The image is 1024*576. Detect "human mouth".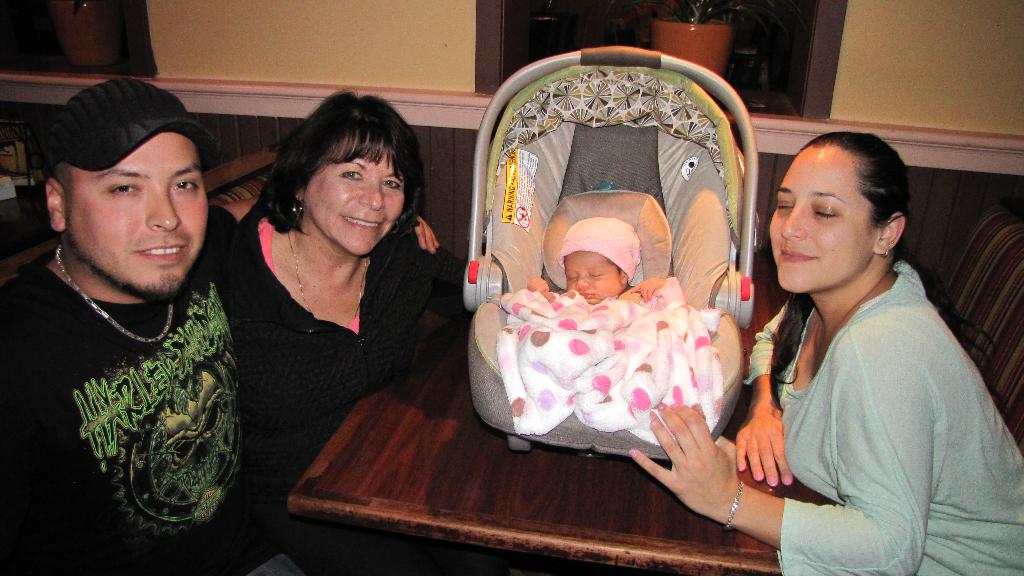
Detection: left=138, top=245, right=185, bottom=262.
